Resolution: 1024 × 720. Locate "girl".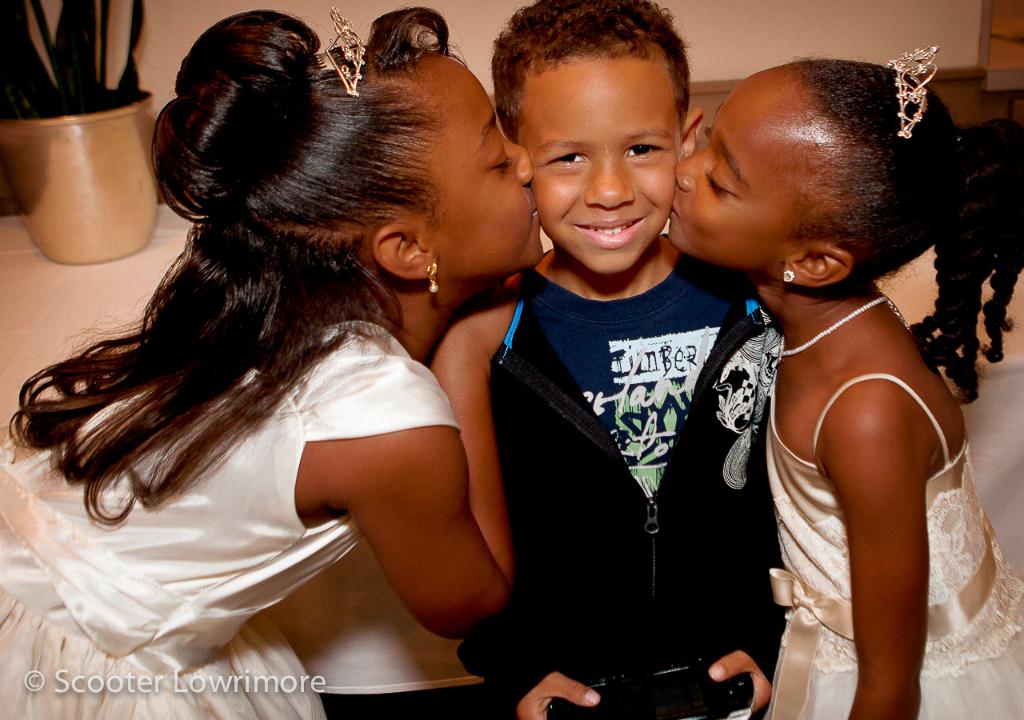
bbox=(670, 48, 1022, 719).
